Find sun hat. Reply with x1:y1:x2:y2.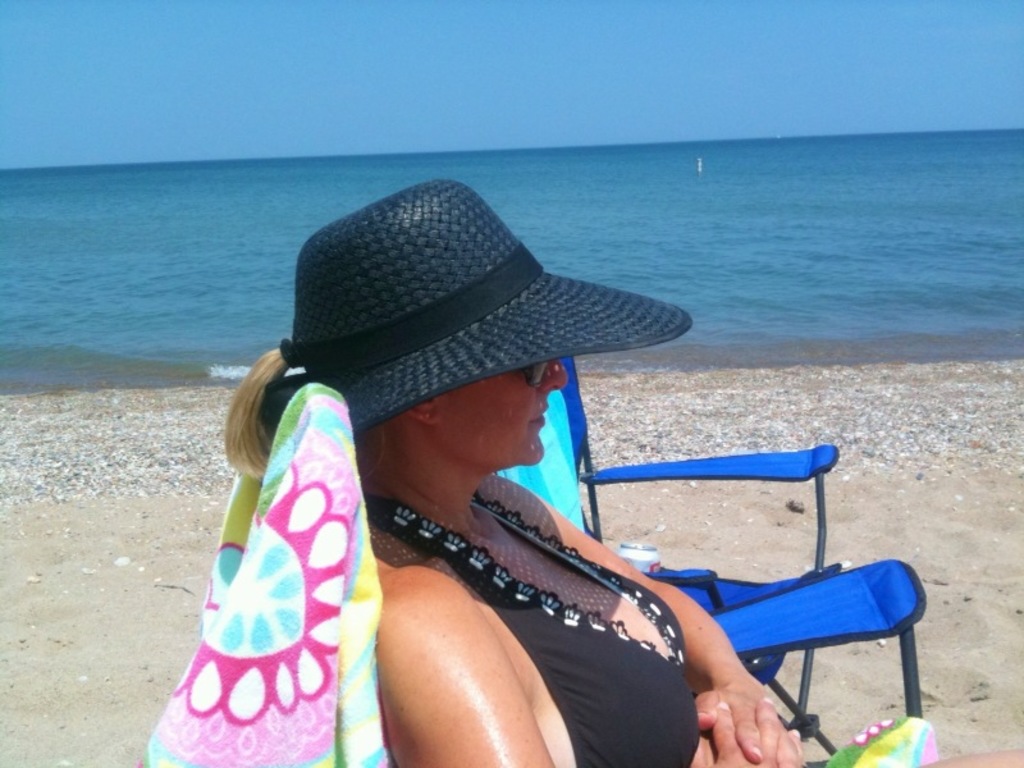
285:179:699:436.
